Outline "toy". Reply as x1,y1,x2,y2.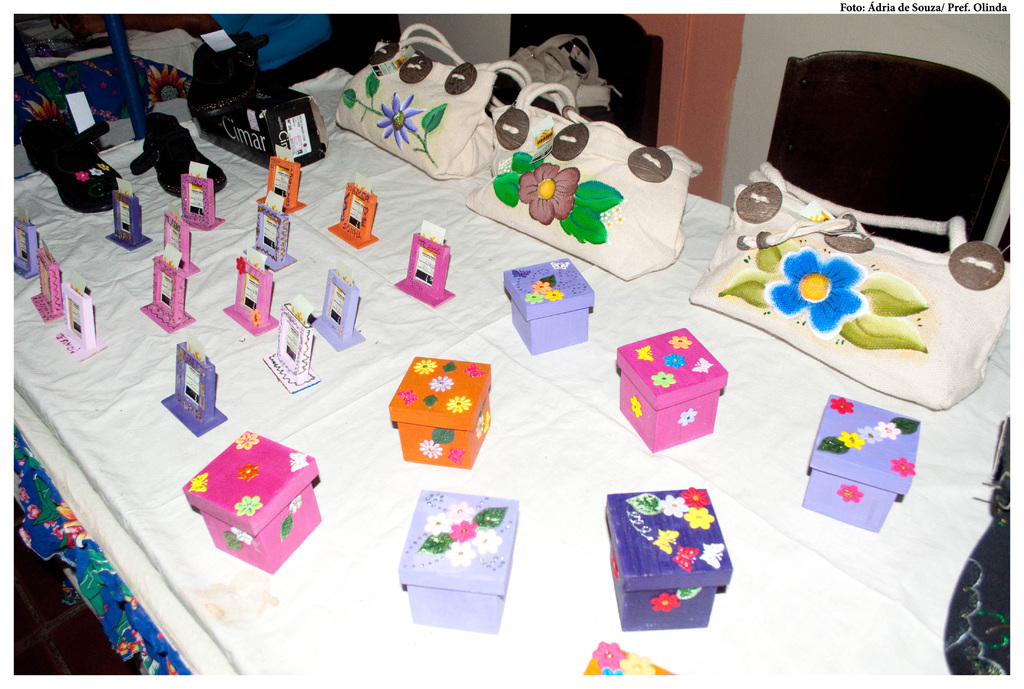
326,171,379,249.
